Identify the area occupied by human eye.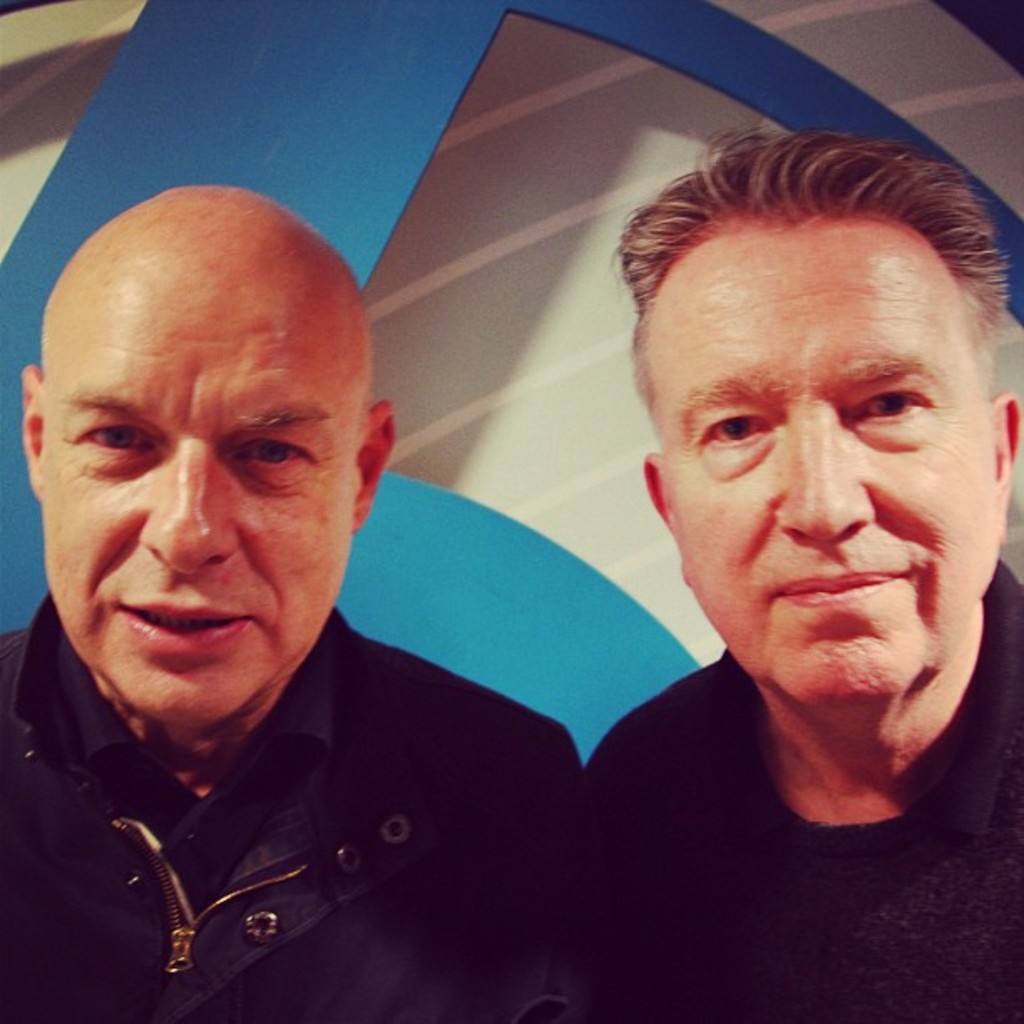
Area: {"x1": 226, "y1": 430, "x2": 323, "y2": 482}.
